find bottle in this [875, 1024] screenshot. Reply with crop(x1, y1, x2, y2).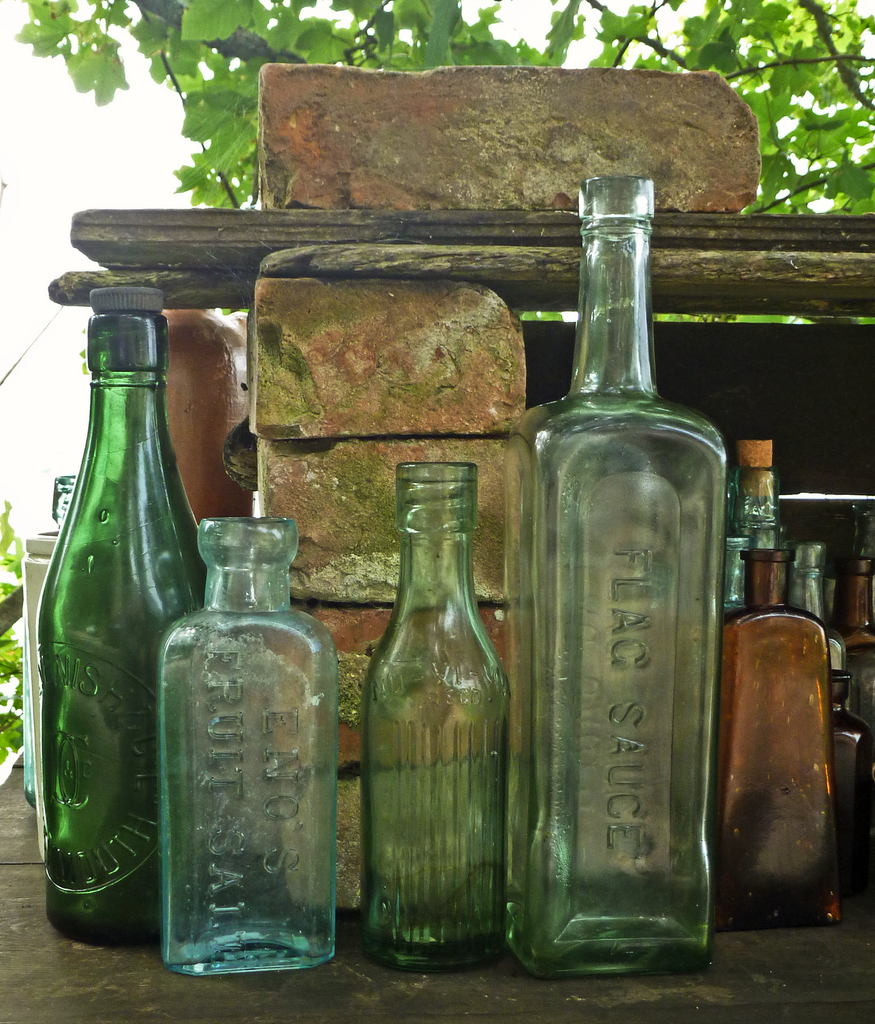
crop(46, 267, 225, 961).
